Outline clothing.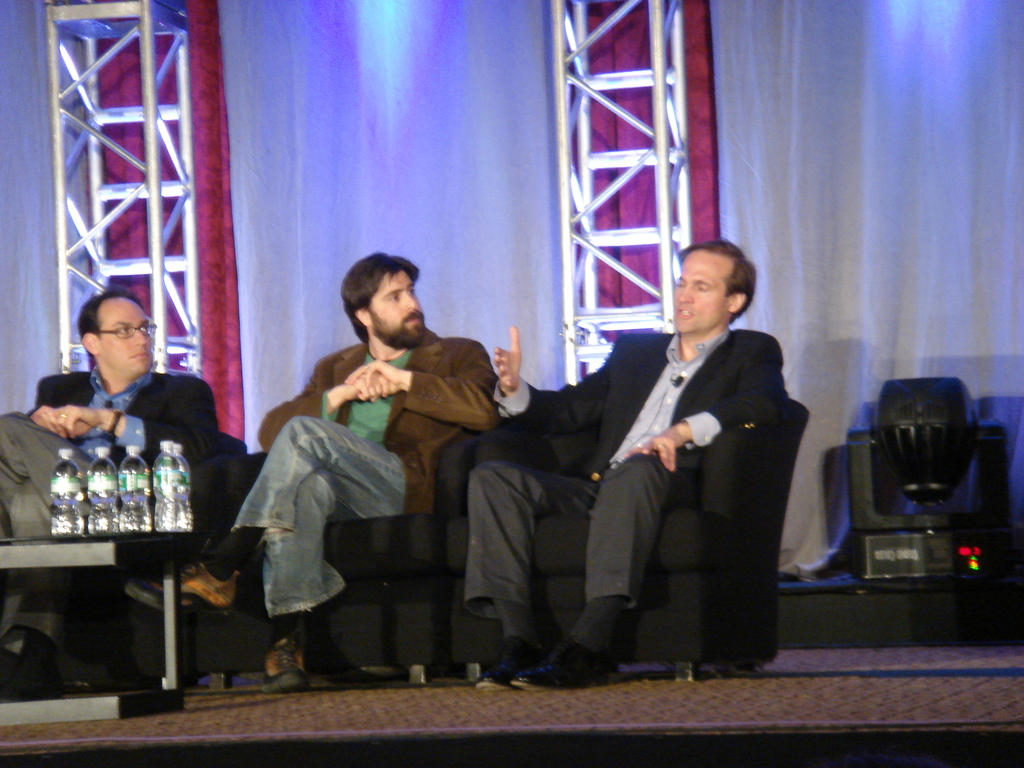
Outline: detection(463, 325, 792, 623).
